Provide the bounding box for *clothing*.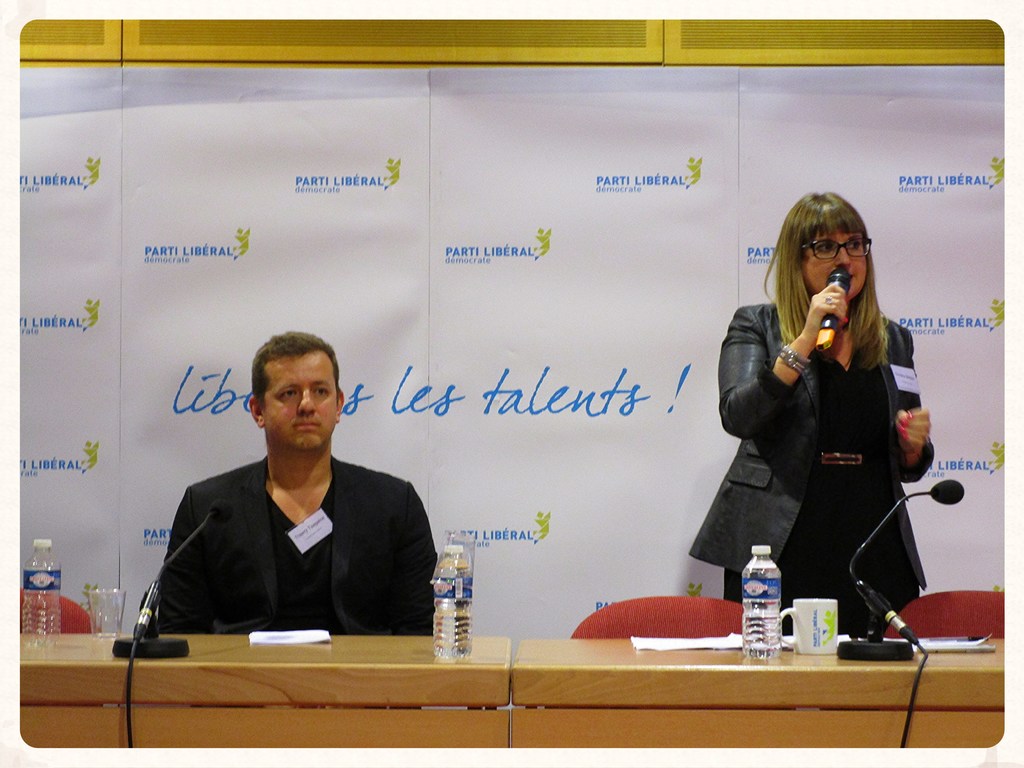
detection(136, 420, 431, 651).
